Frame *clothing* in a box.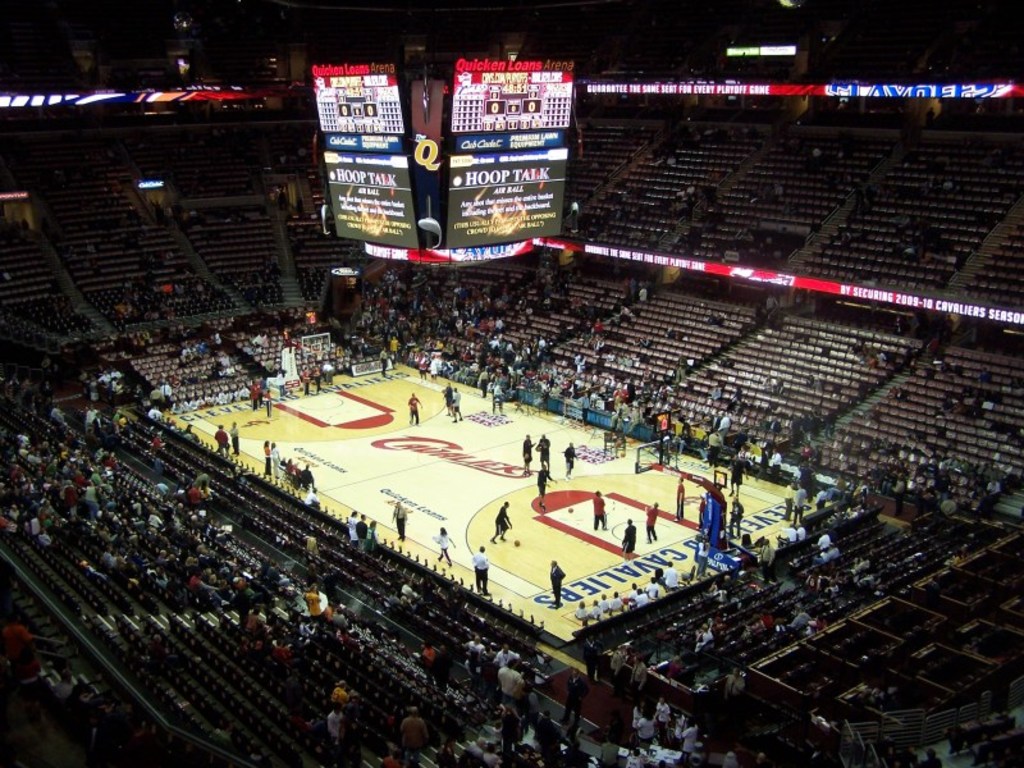
box=[732, 507, 744, 531].
